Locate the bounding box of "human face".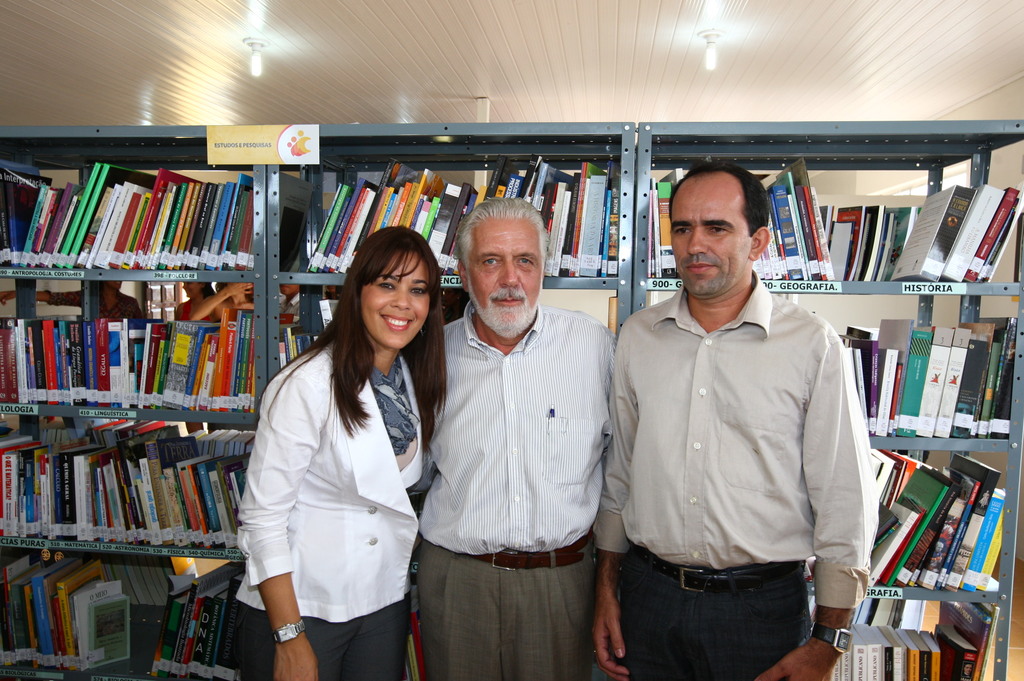
Bounding box: select_region(668, 177, 748, 290).
